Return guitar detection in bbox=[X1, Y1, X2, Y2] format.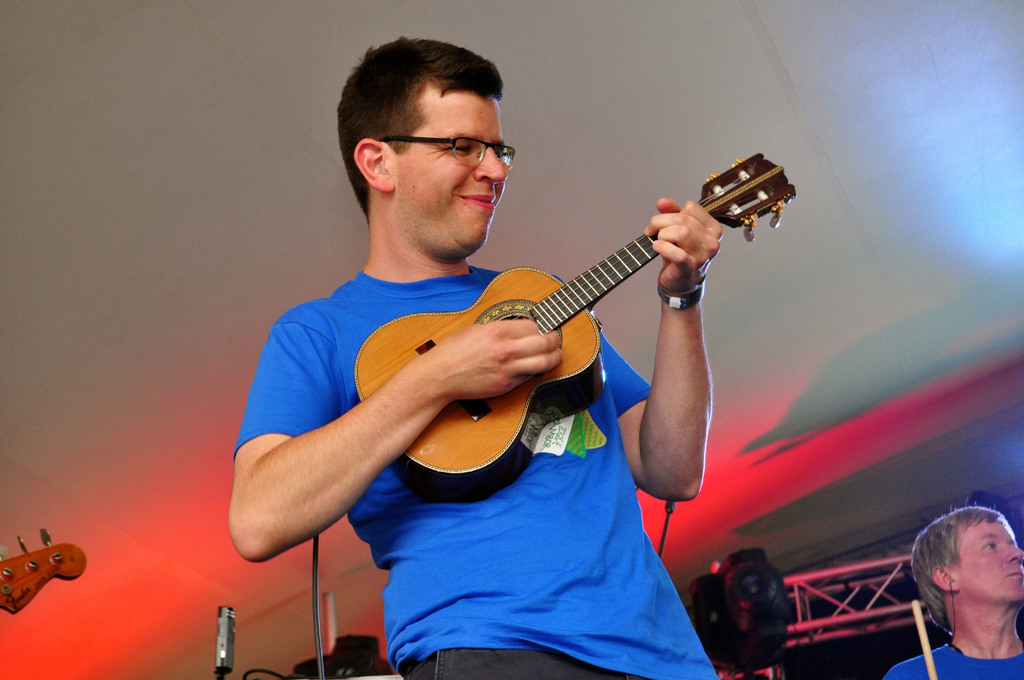
bbox=[334, 172, 799, 484].
